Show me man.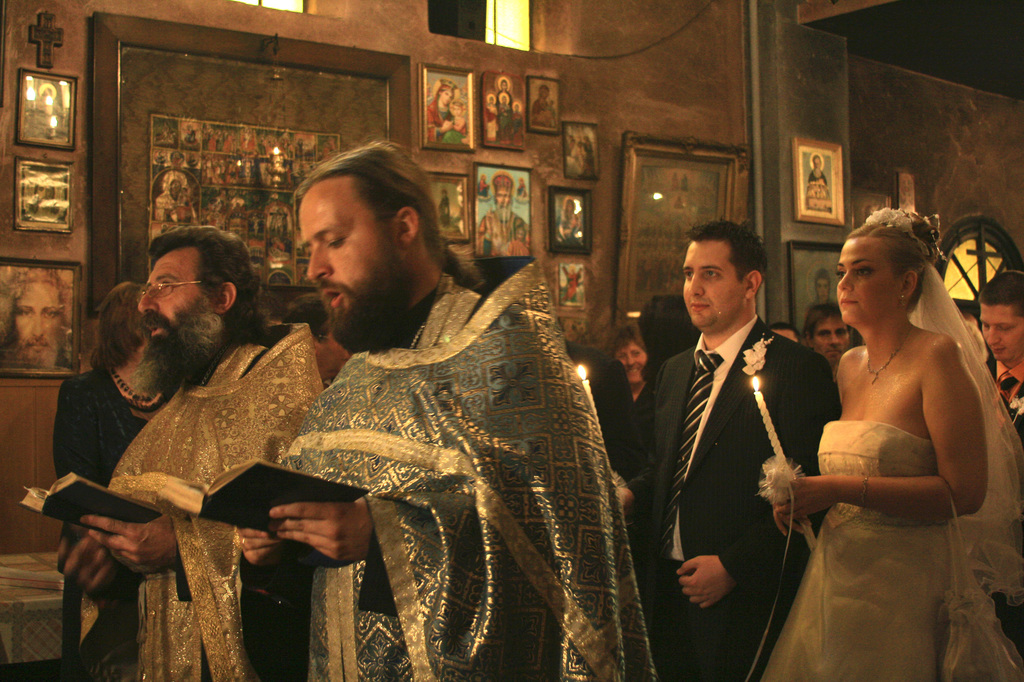
man is here: rect(648, 211, 836, 658).
